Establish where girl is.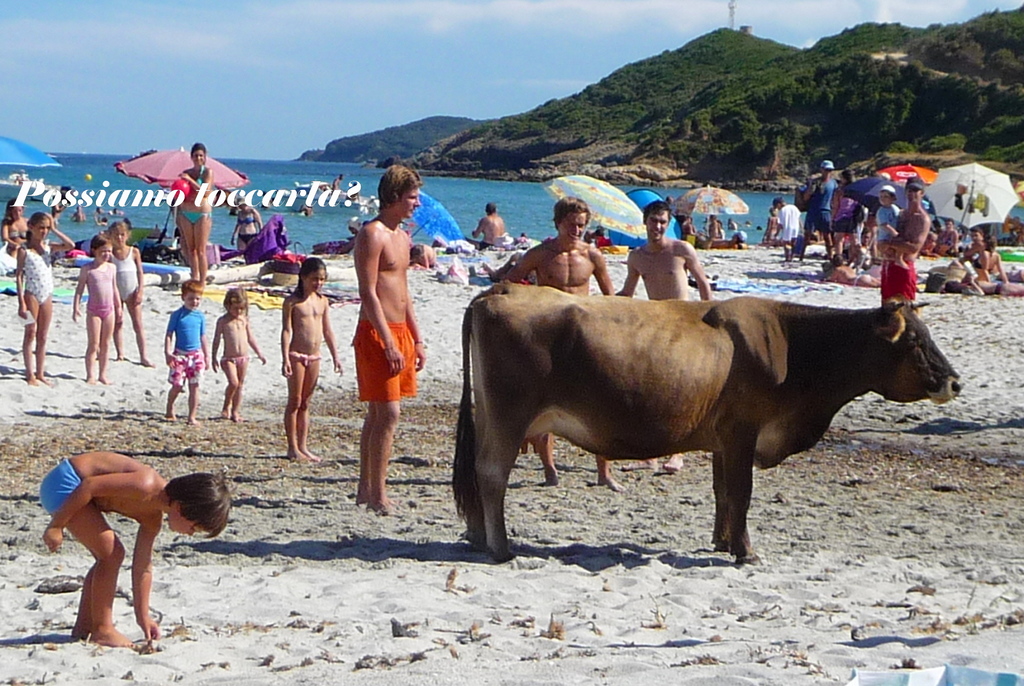
Established at 107:219:157:369.
